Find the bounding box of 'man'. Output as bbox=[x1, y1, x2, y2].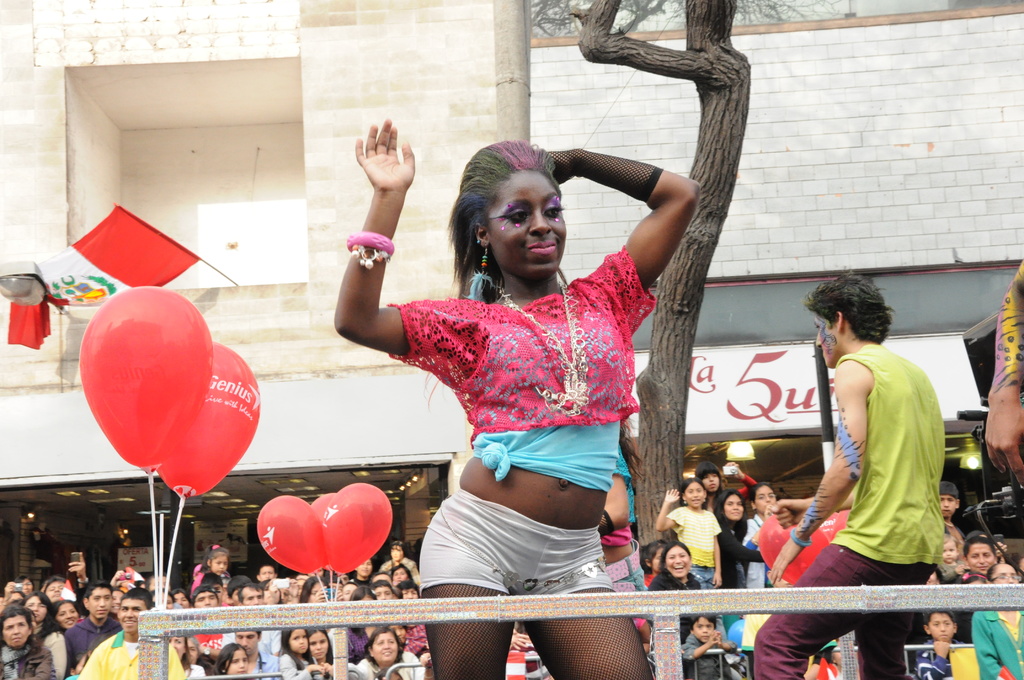
bbox=[239, 581, 279, 654].
